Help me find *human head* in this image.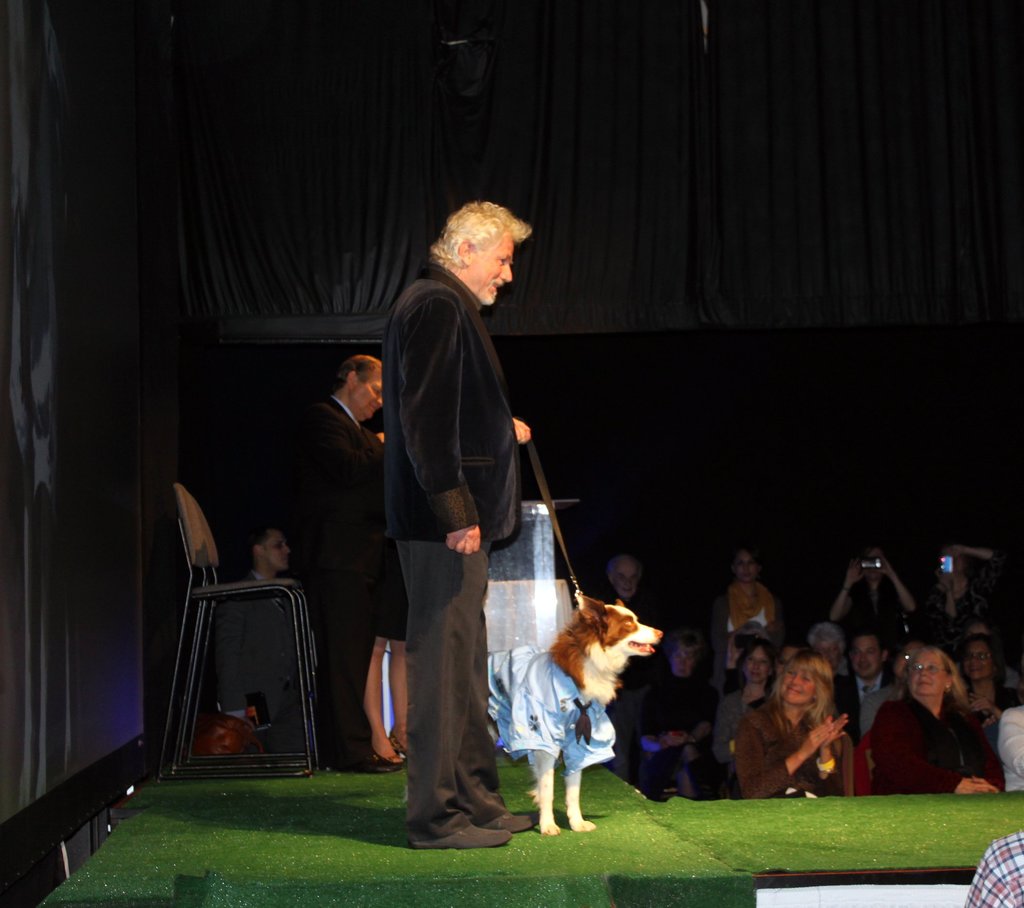
Found it: (x1=669, y1=629, x2=701, y2=678).
